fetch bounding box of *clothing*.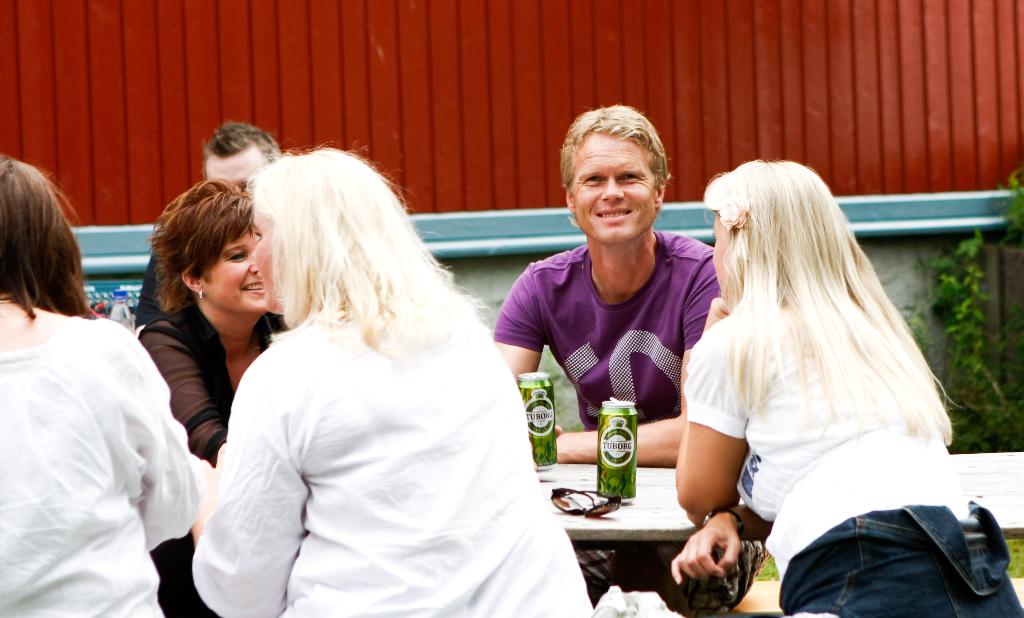
Bbox: Rect(483, 237, 768, 617).
